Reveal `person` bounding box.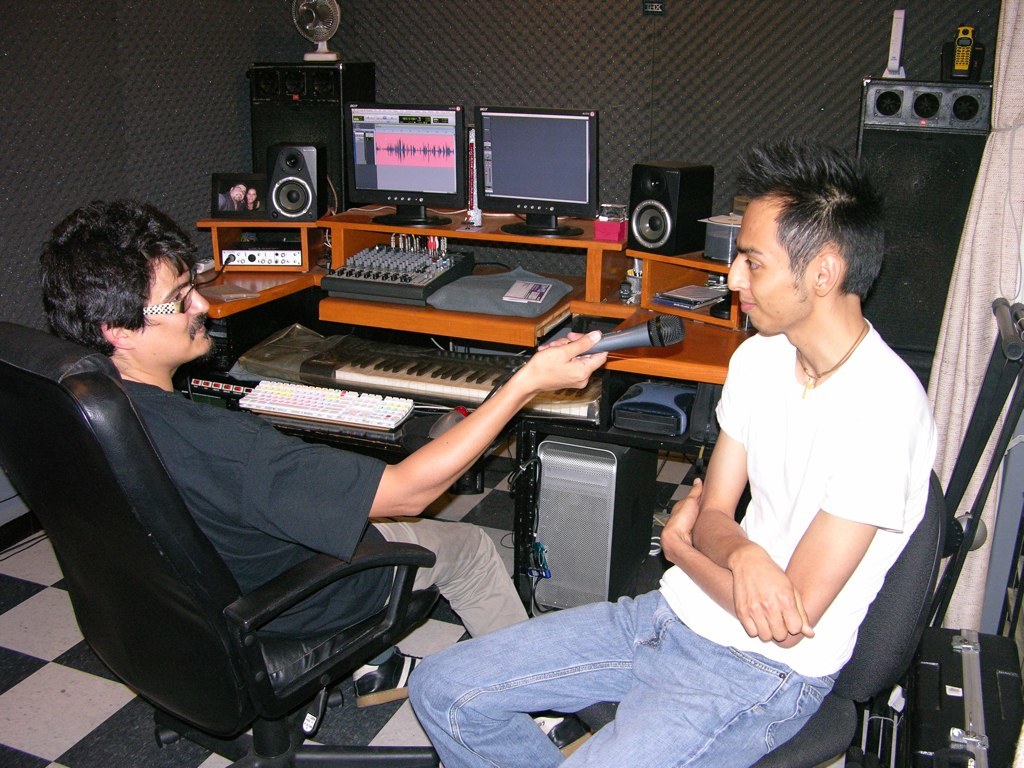
Revealed: 247:186:261:210.
